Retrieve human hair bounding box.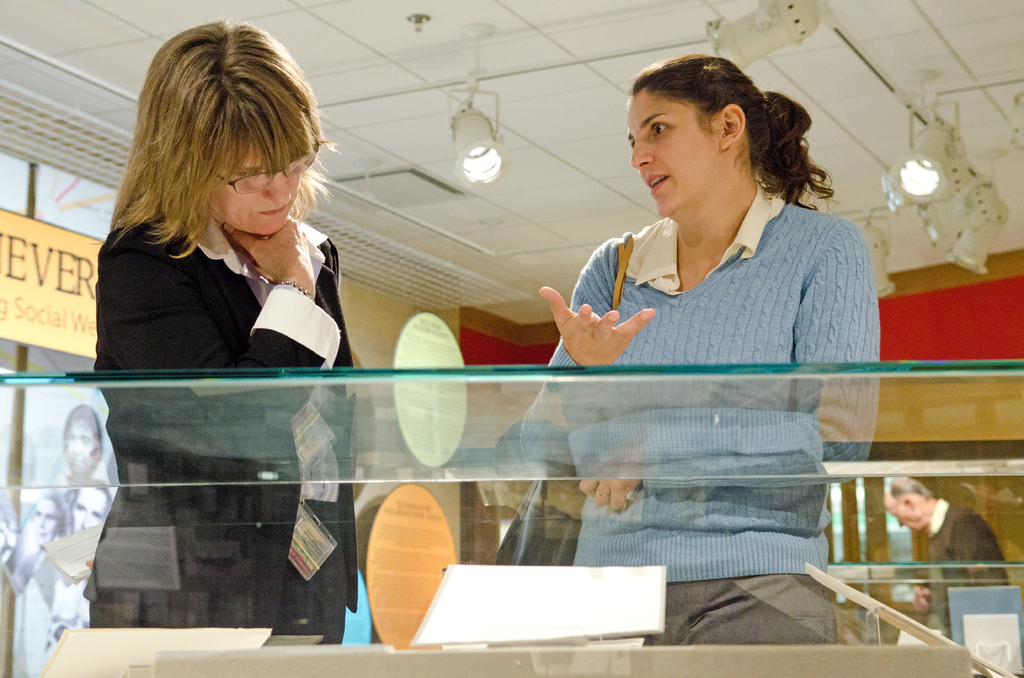
Bounding box: left=44, top=488, right=67, bottom=534.
